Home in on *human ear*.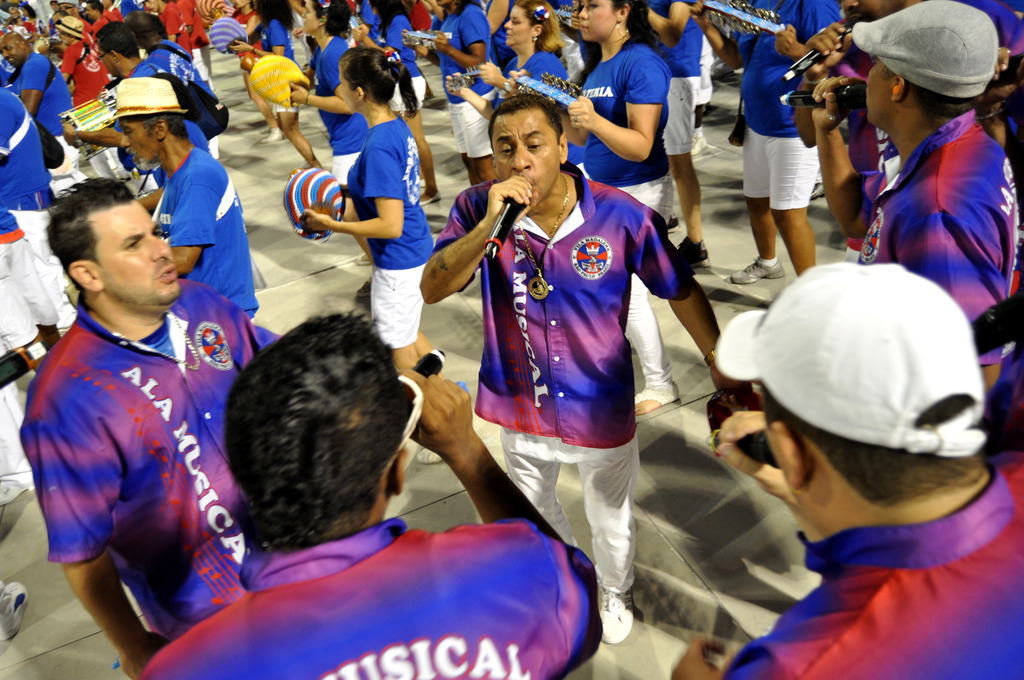
Homed in at Rect(775, 419, 809, 495).
